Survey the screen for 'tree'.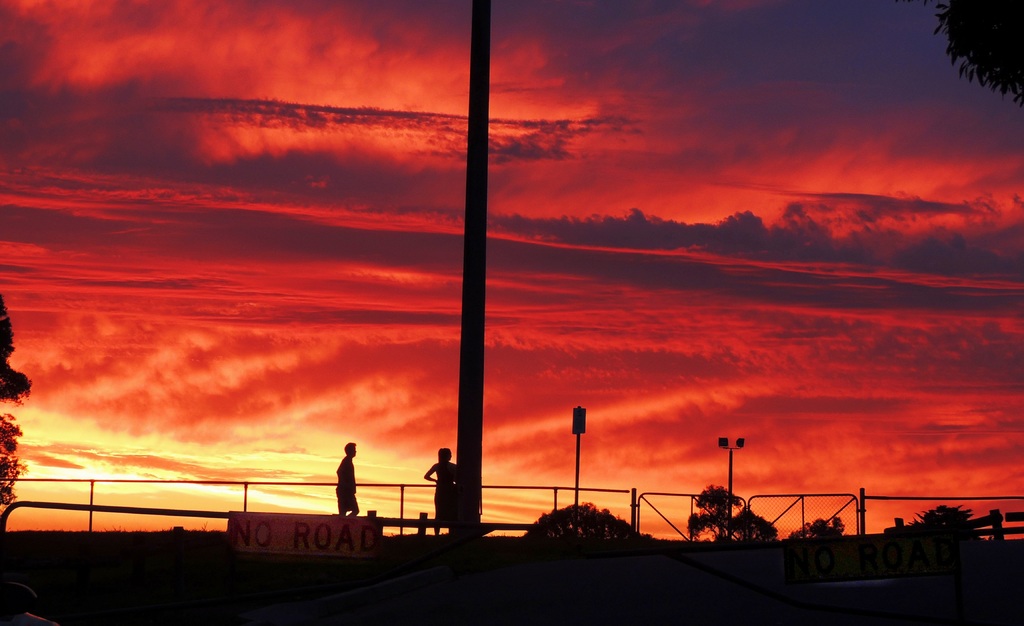
Survey found: 788, 515, 845, 539.
